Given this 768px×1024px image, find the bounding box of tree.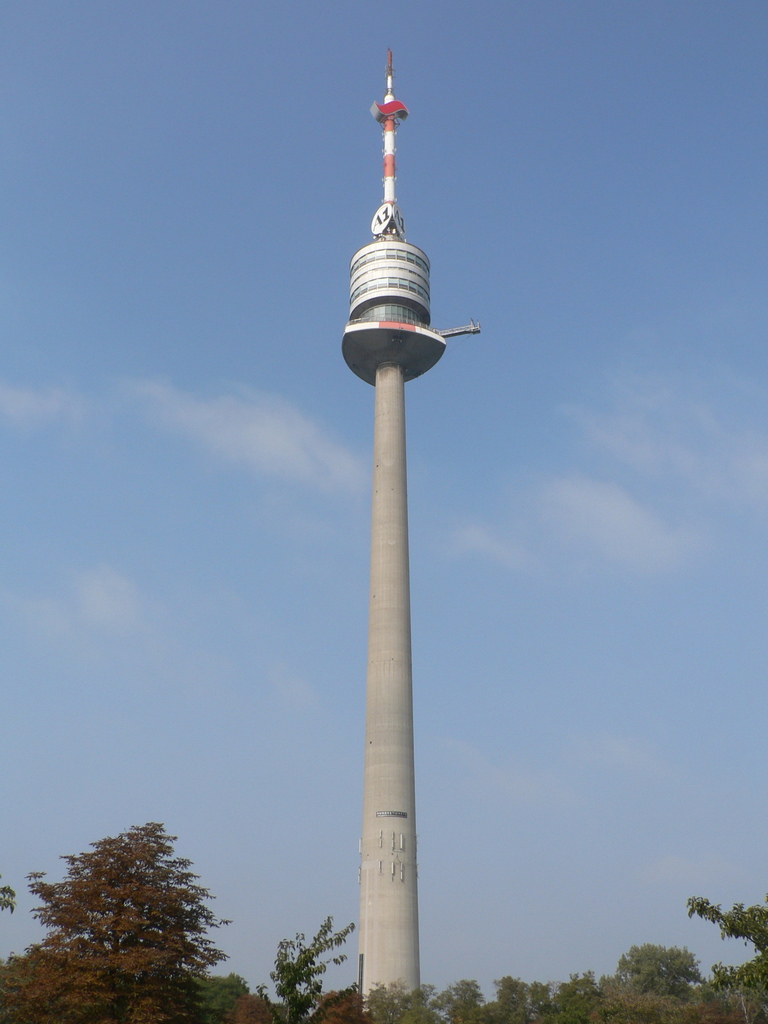
{"left": 264, "top": 914, "right": 362, "bottom": 1017}.
